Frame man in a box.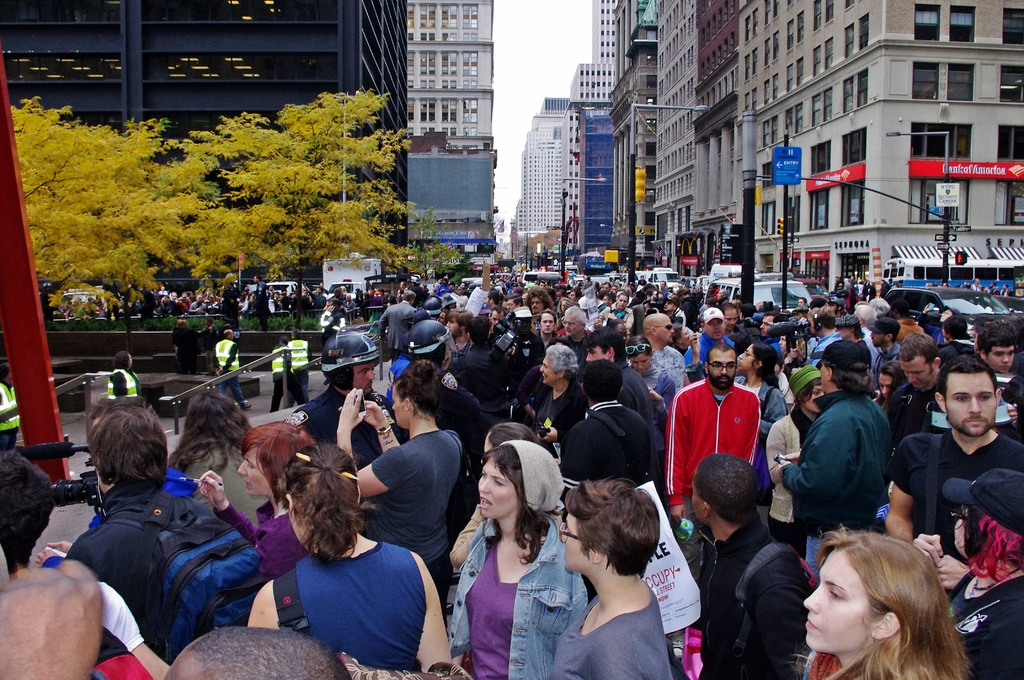
[x1=682, y1=308, x2=731, y2=371].
